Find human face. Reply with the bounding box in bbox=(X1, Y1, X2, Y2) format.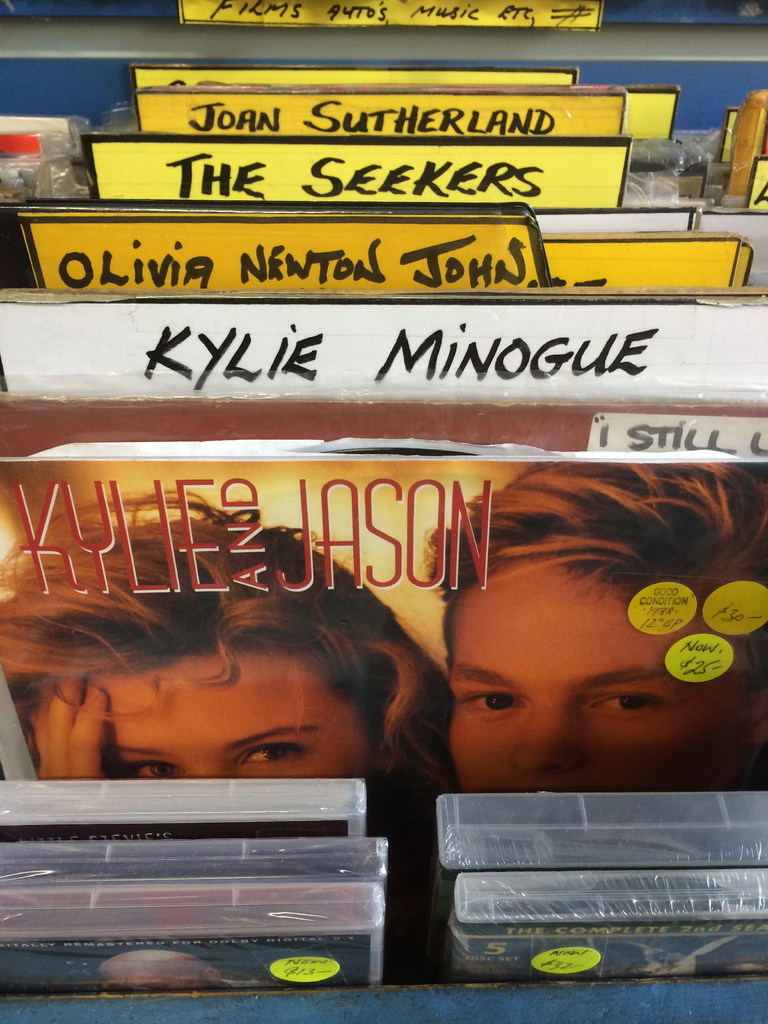
bbox=(451, 566, 723, 788).
